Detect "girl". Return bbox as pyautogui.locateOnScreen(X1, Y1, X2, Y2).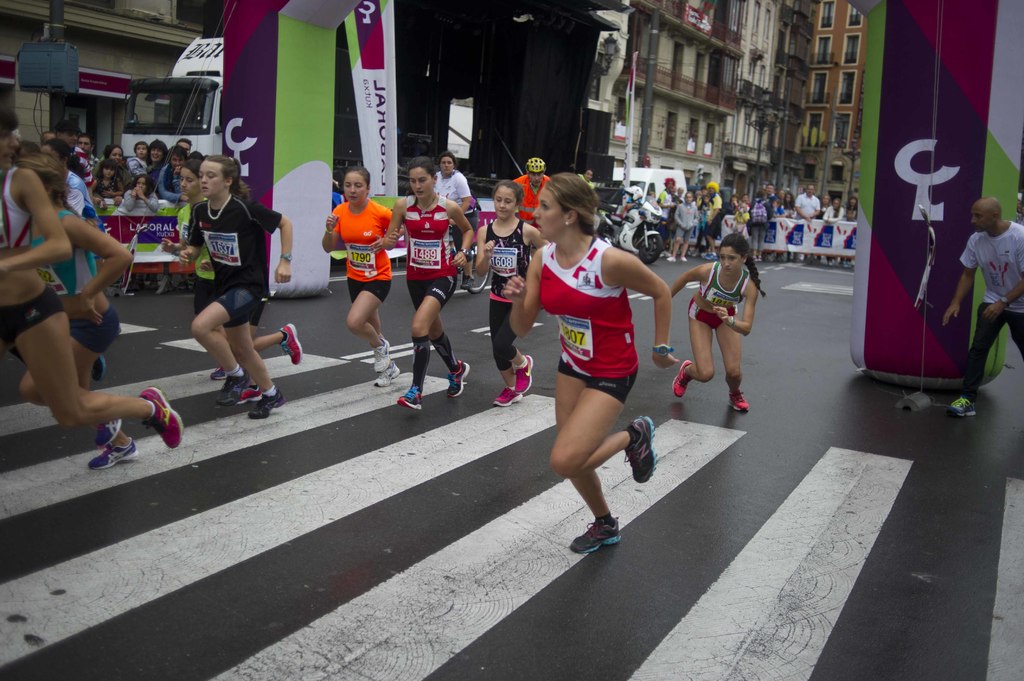
pyautogui.locateOnScreen(40, 141, 110, 382).
